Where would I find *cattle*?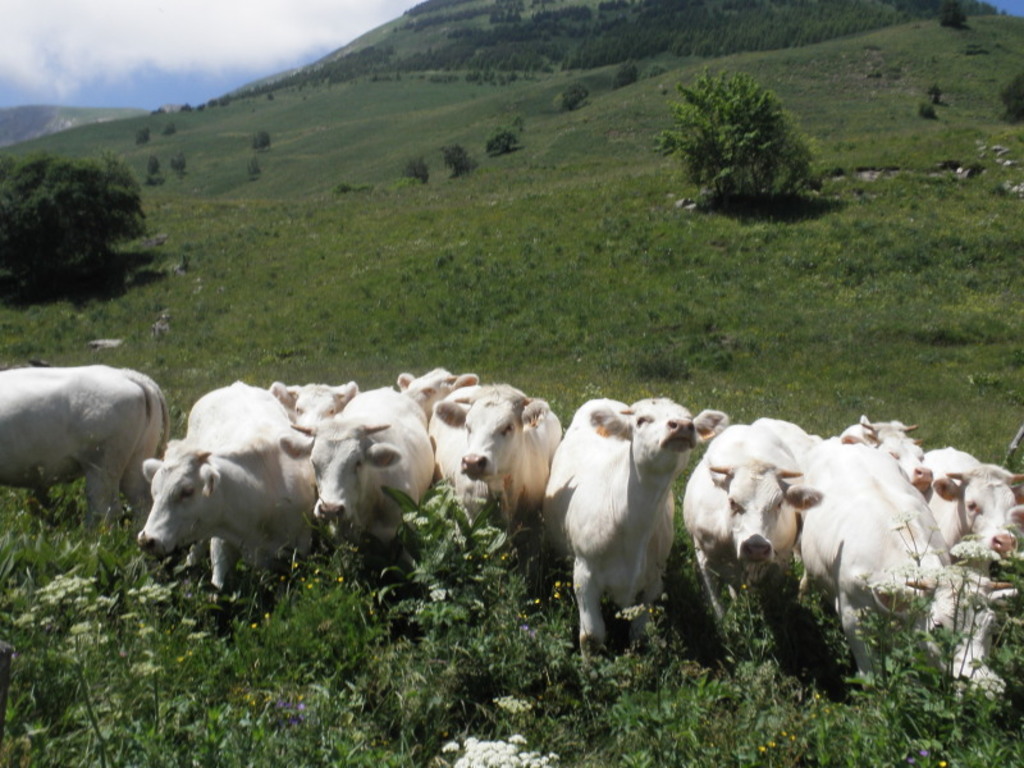
At locate(434, 375, 562, 561).
